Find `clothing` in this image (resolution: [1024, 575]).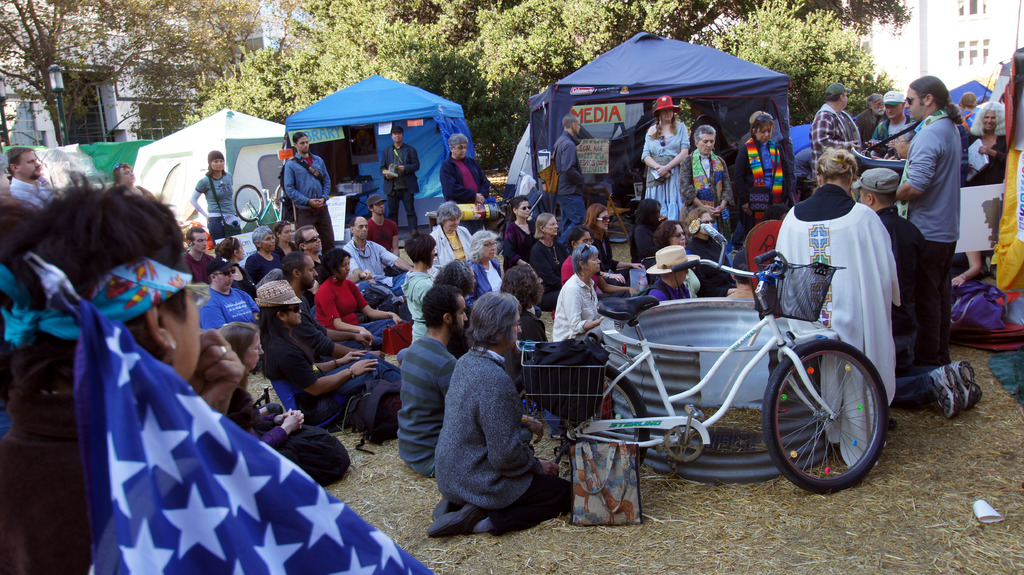
643/282/691/307.
